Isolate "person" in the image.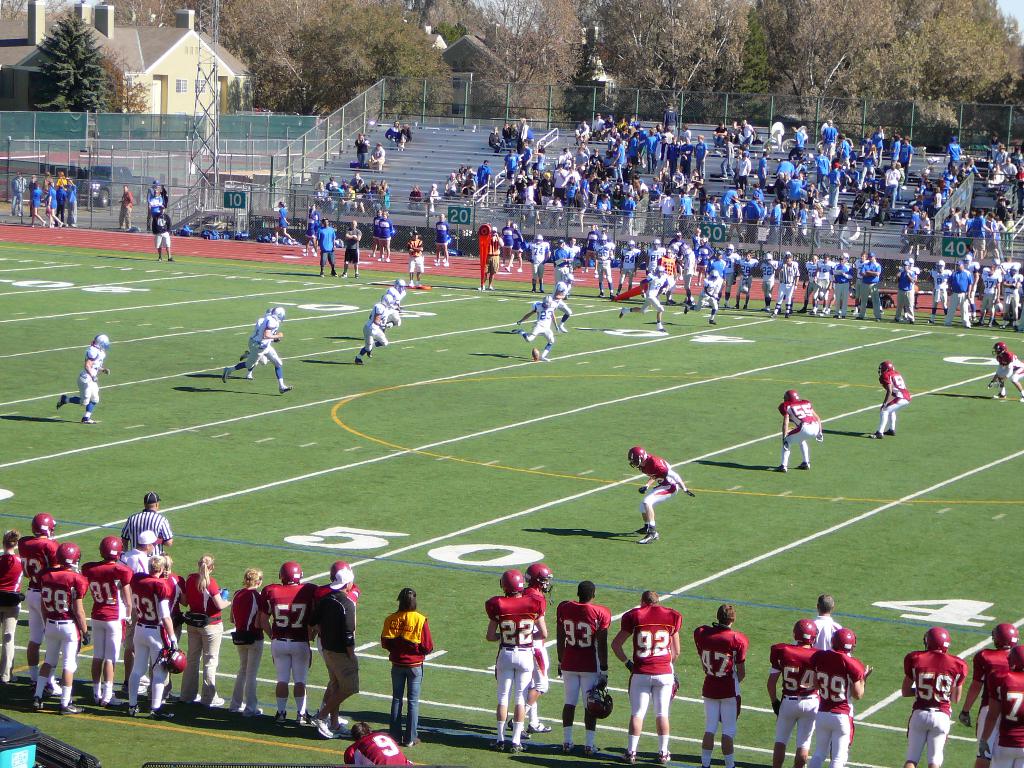
Isolated region: {"left": 751, "top": 252, "right": 790, "bottom": 310}.
